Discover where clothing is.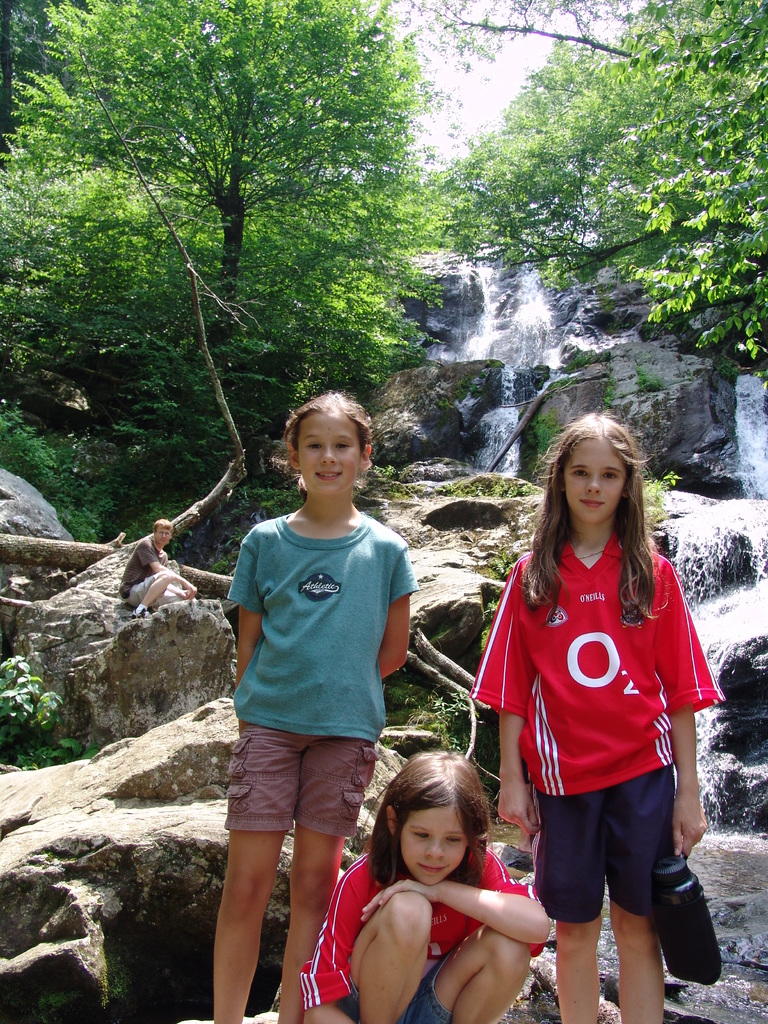
Discovered at left=120, top=535, right=171, bottom=612.
